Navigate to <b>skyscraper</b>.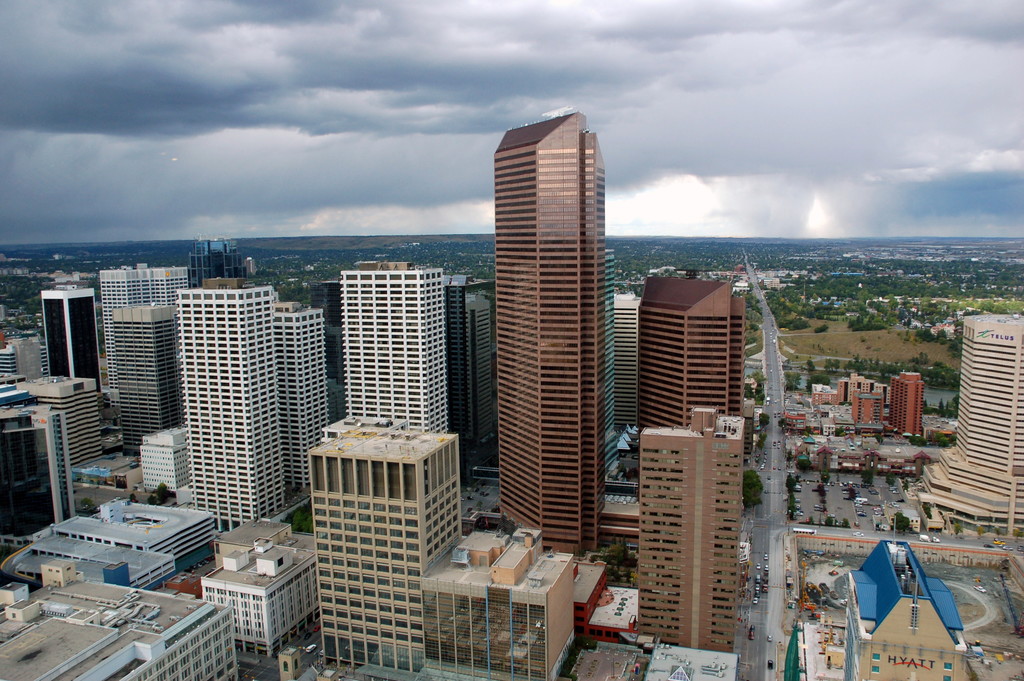
Navigation target: rect(176, 279, 285, 525).
